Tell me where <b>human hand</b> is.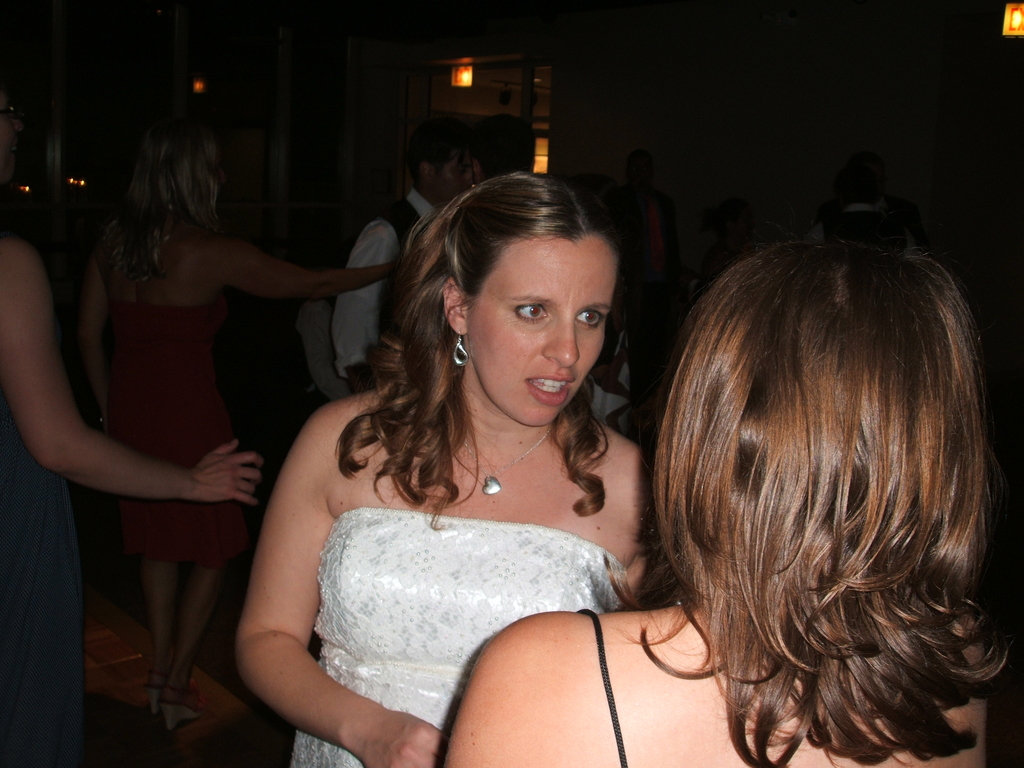
<b>human hand</b> is at bbox=[162, 440, 253, 521].
